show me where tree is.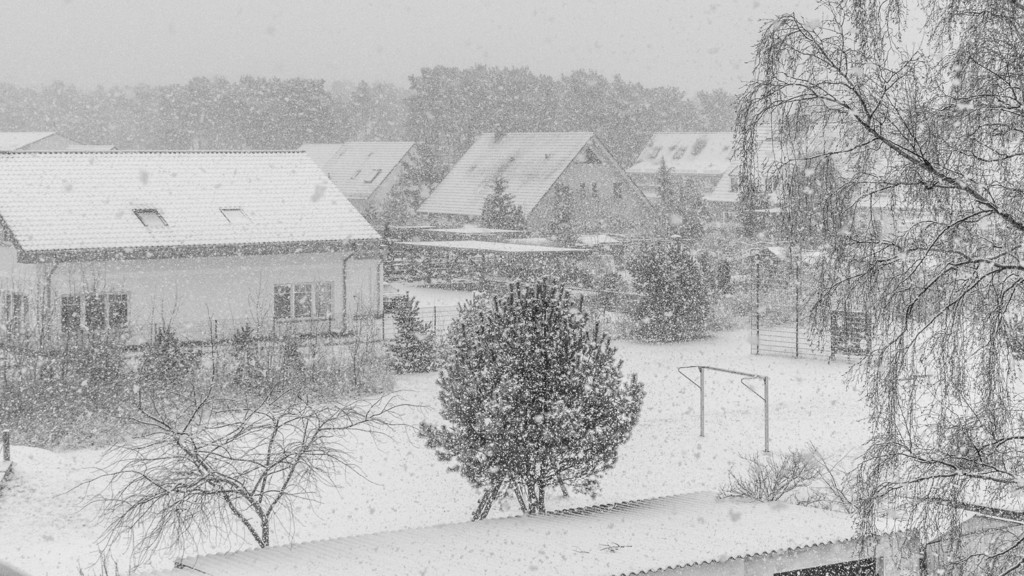
tree is at 549:188:580:239.
